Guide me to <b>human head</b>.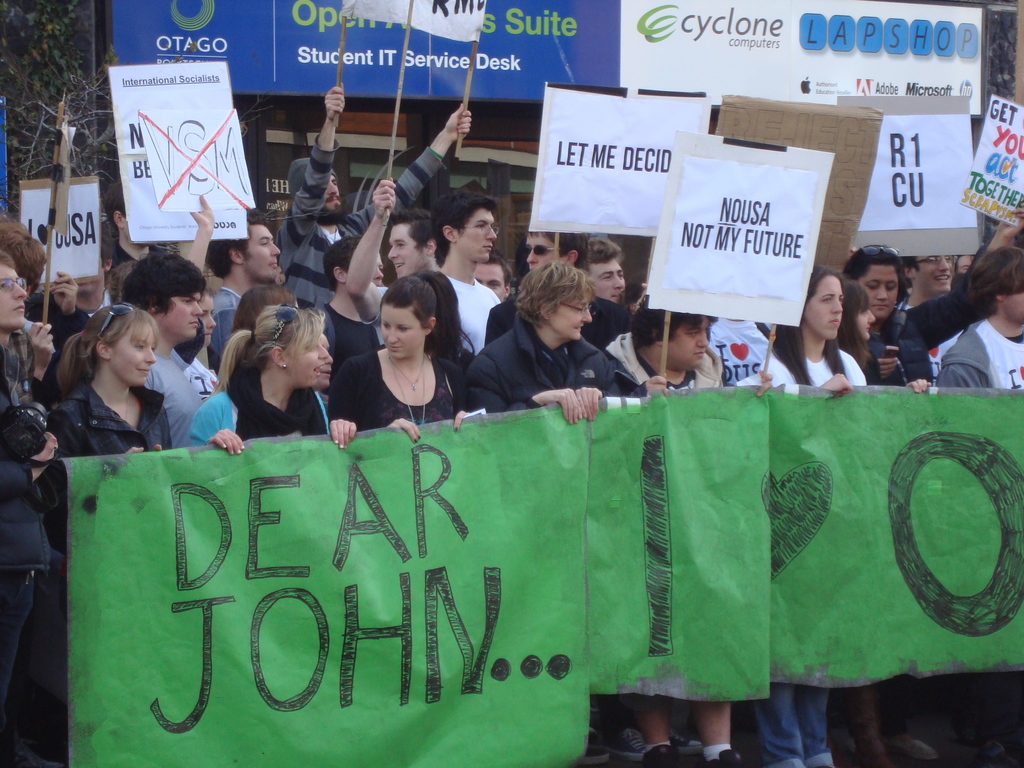
Guidance: select_region(81, 299, 155, 383).
